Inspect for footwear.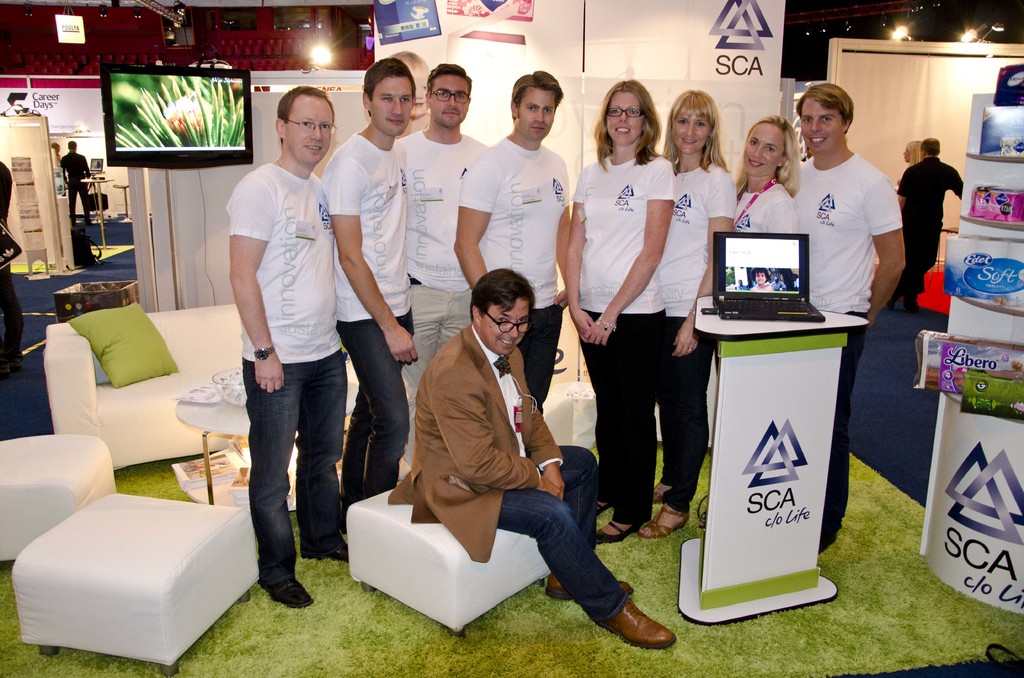
Inspection: <region>304, 538, 346, 566</region>.
